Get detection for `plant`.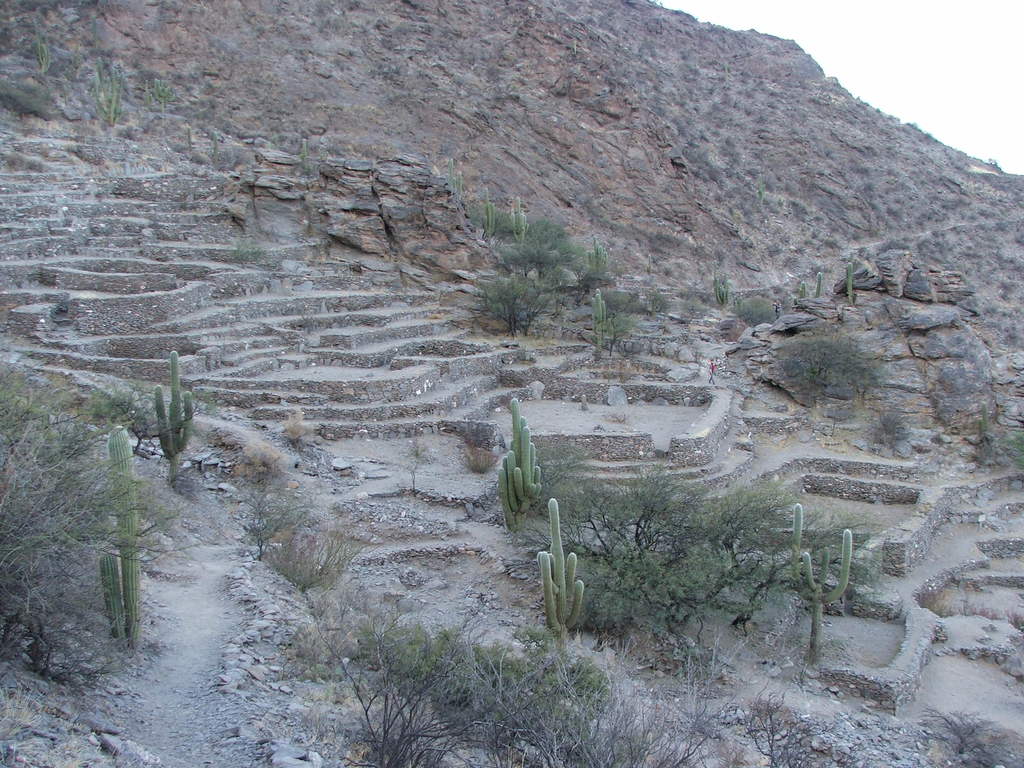
Detection: [98,420,143,650].
